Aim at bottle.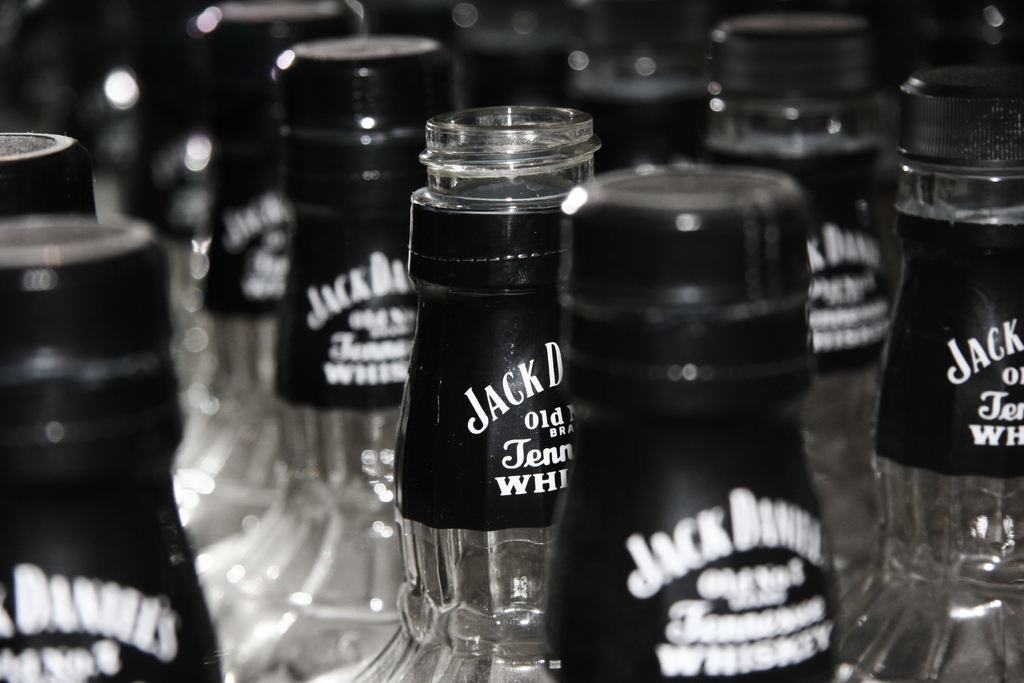
Aimed at [x1=0, y1=111, x2=112, y2=226].
